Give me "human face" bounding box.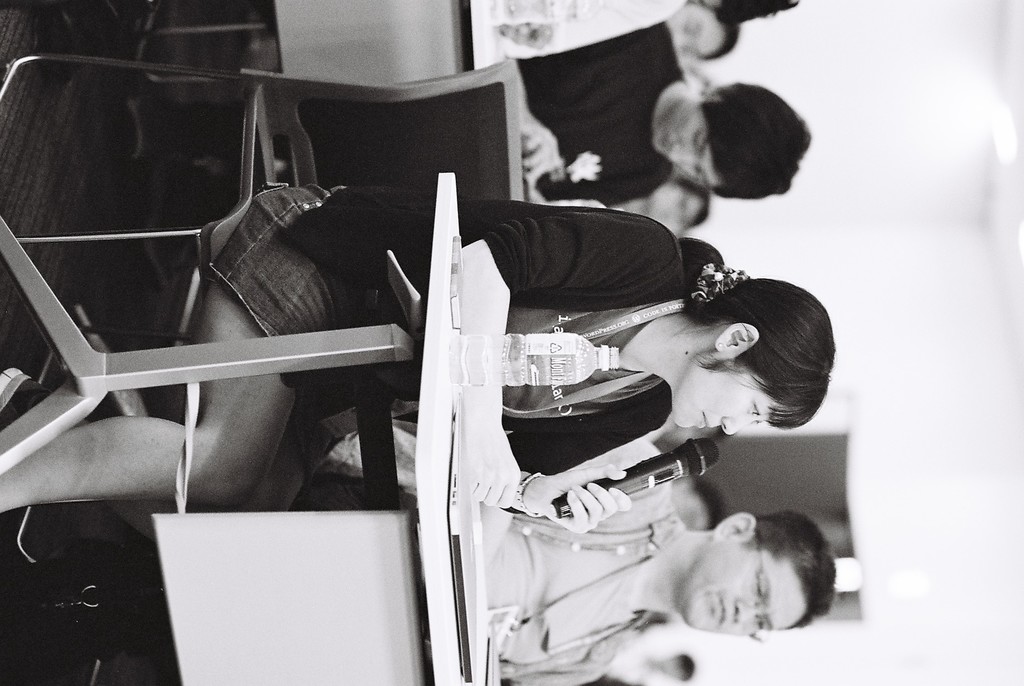
(666, 1, 724, 54).
